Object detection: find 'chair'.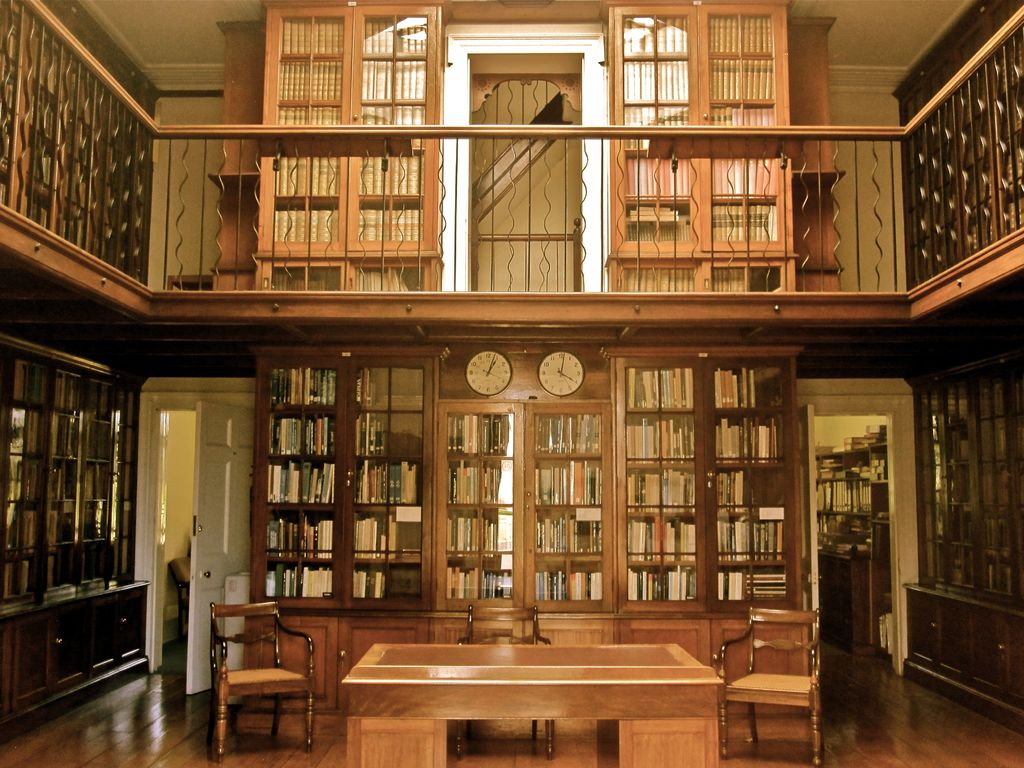
(193,591,343,746).
